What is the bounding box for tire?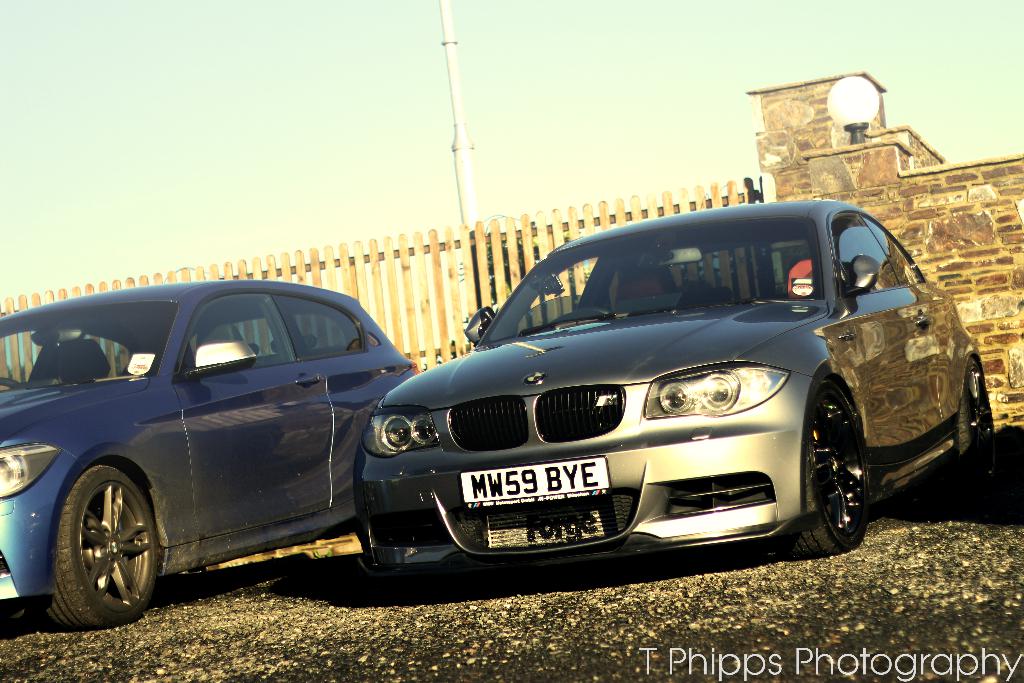
bbox=[46, 461, 158, 630].
